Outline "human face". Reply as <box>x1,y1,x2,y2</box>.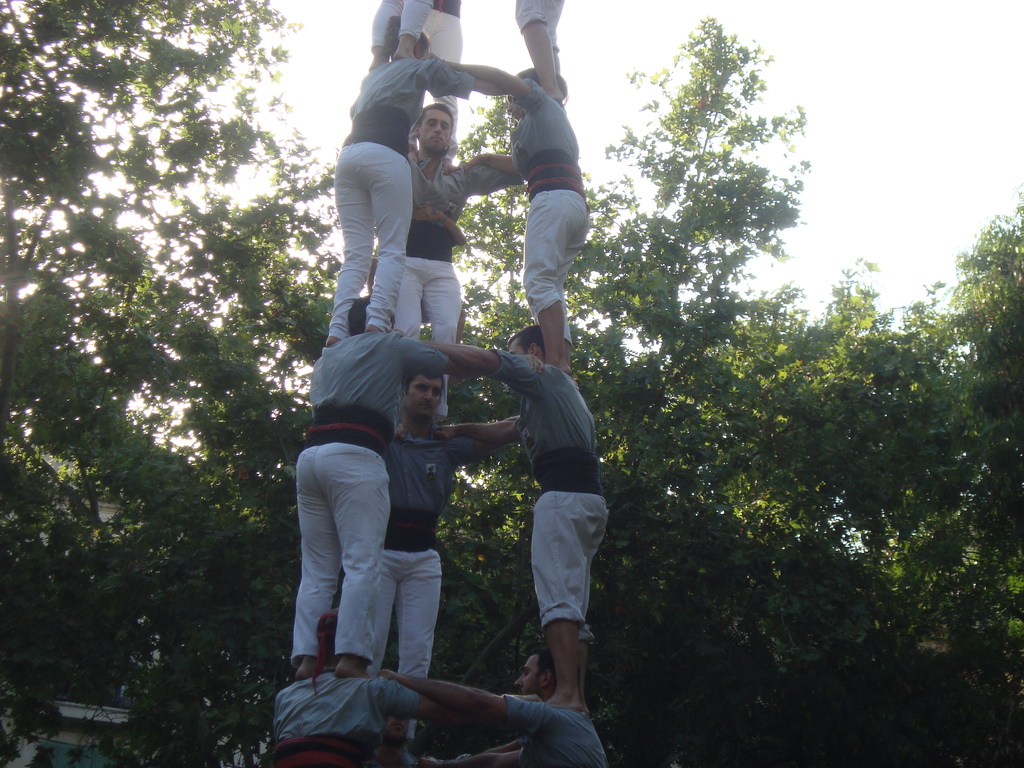
<box>390,716,409,740</box>.
